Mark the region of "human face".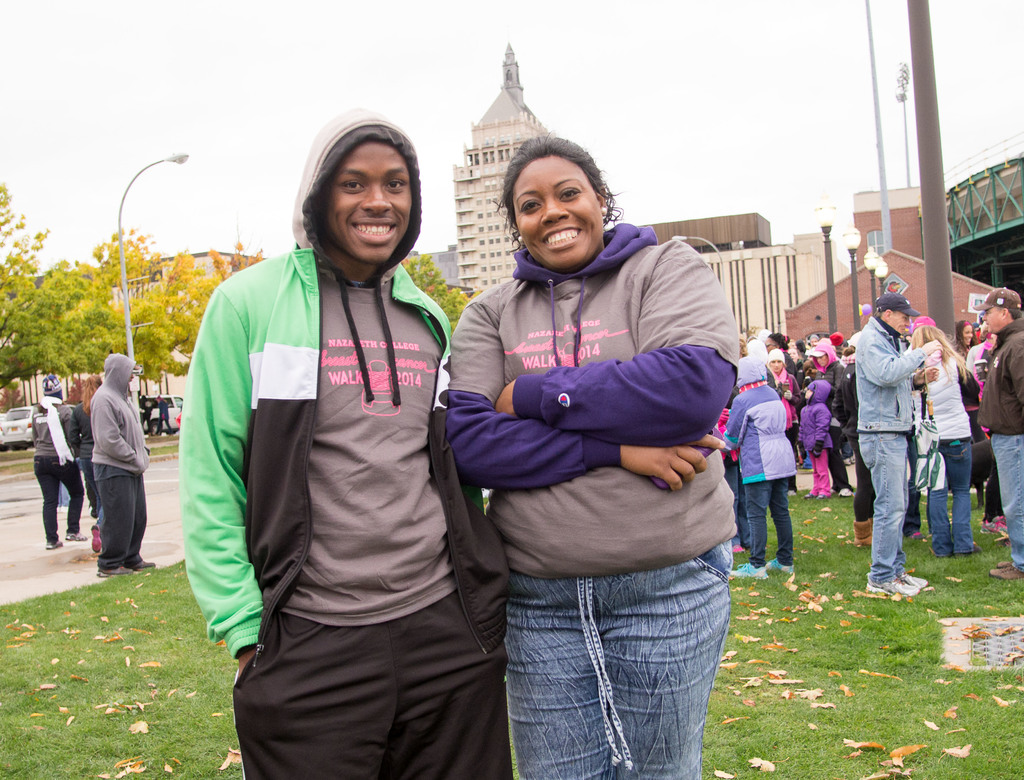
Region: (left=510, top=155, right=605, bottom=265).
